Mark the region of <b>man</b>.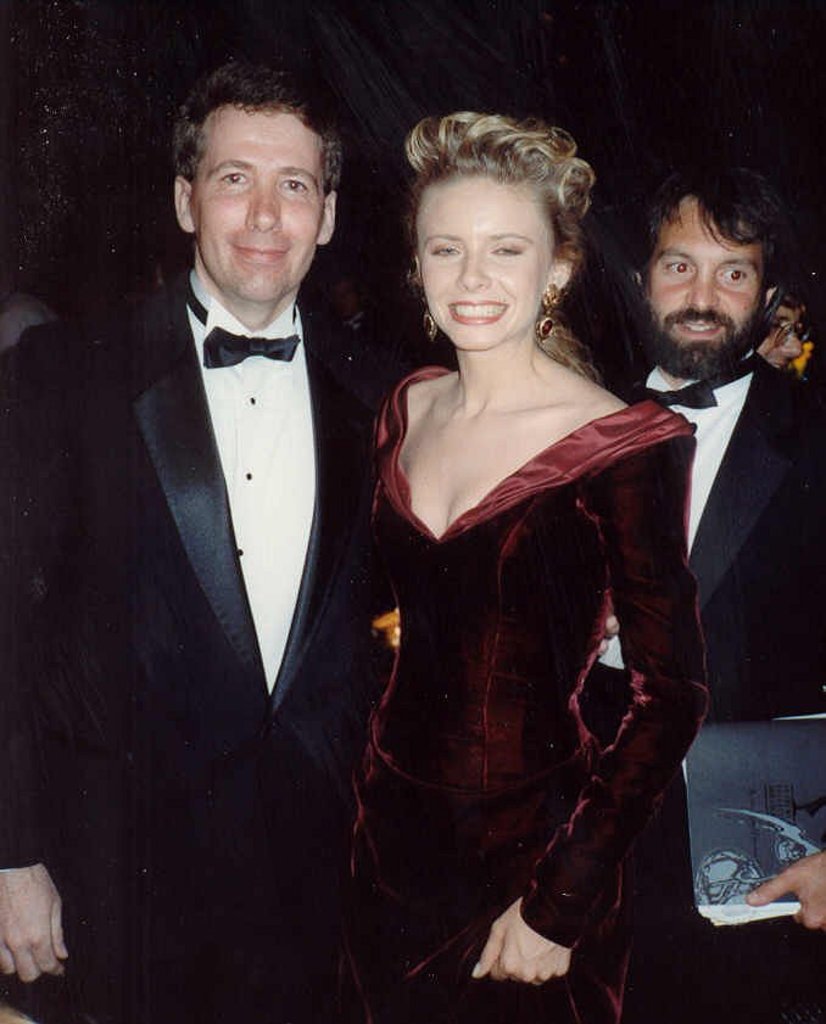
Region: region(605, 151, 821, 850).
